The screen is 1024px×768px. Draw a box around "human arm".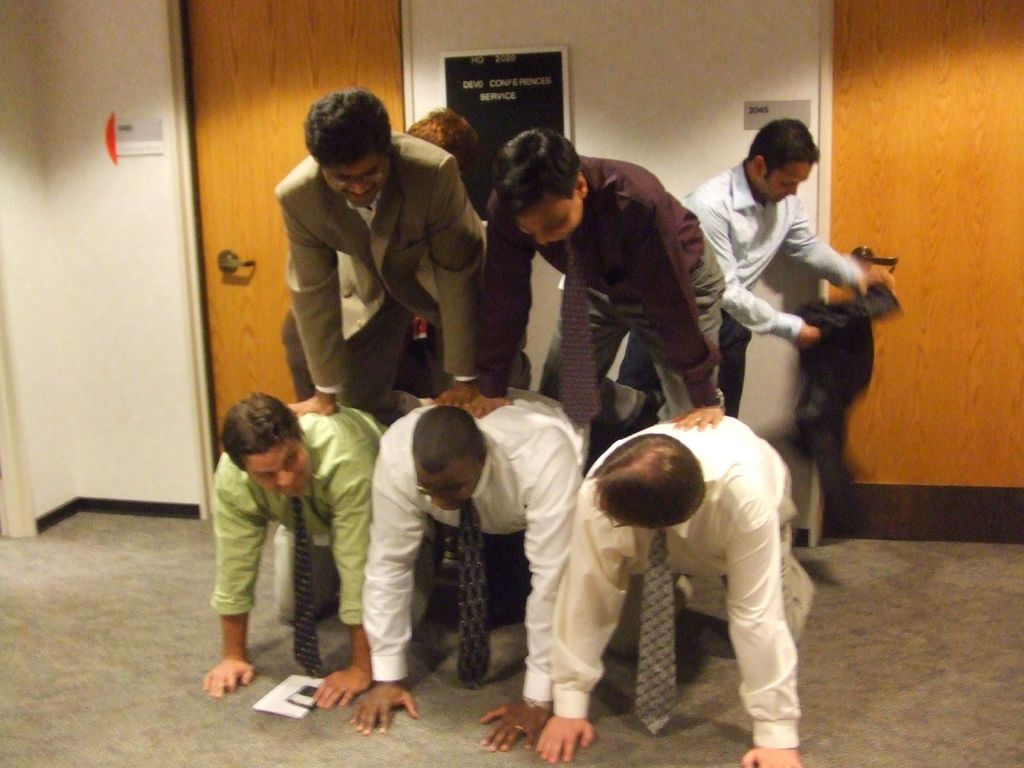
Rect(456, 200, 535, 422).
